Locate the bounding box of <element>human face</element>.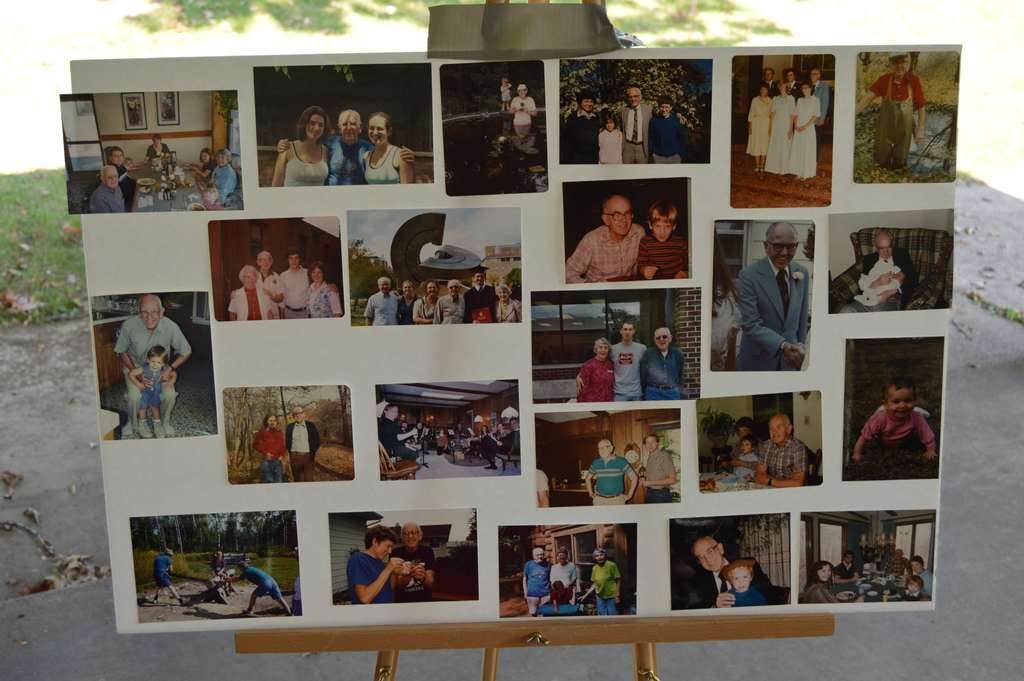
Bounding box: [left=651, top=209, right=680, bottom=238].
